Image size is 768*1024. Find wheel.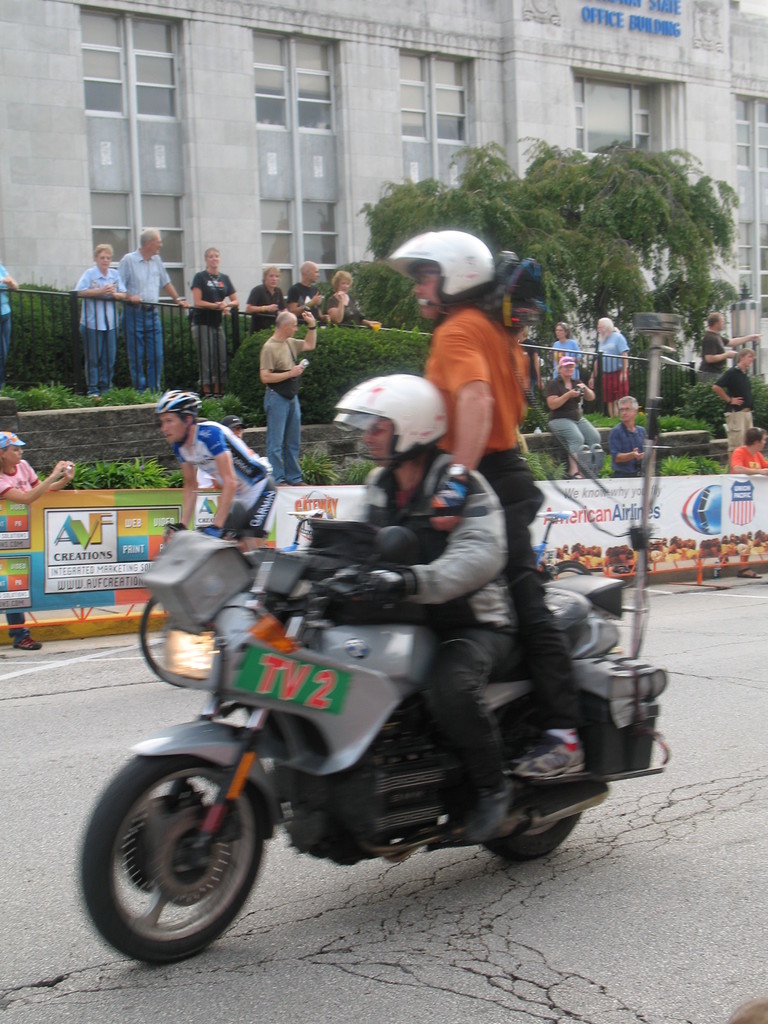
box=[135, 602, 191, 690].
